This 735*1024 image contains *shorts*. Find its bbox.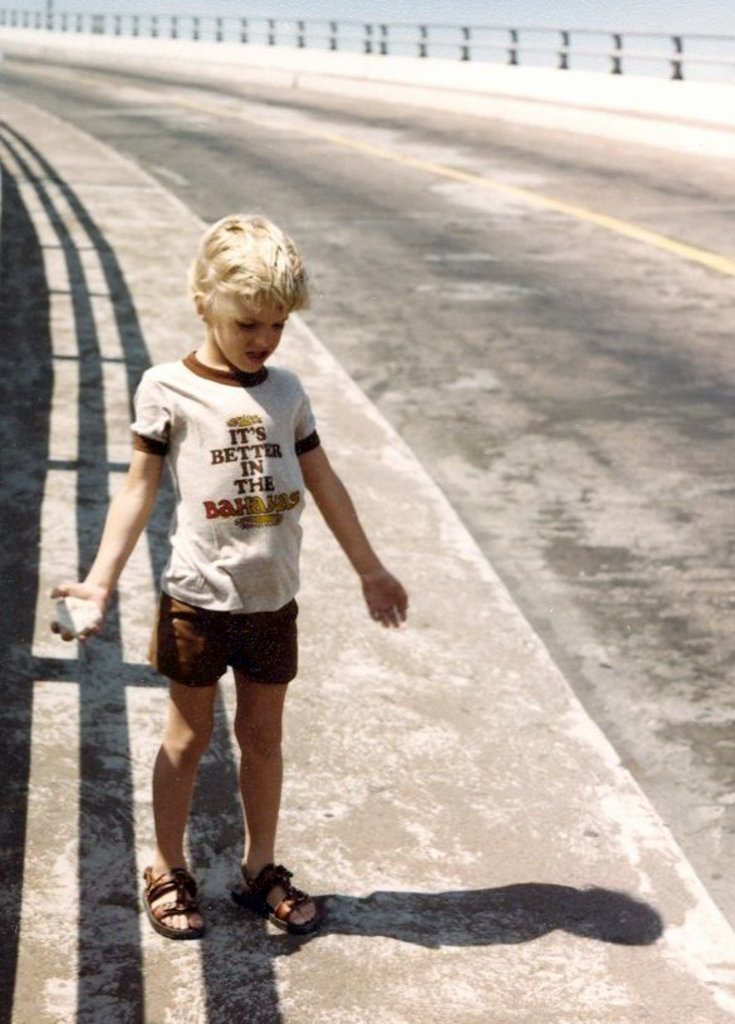
box=[138, 622, 298, 673].
